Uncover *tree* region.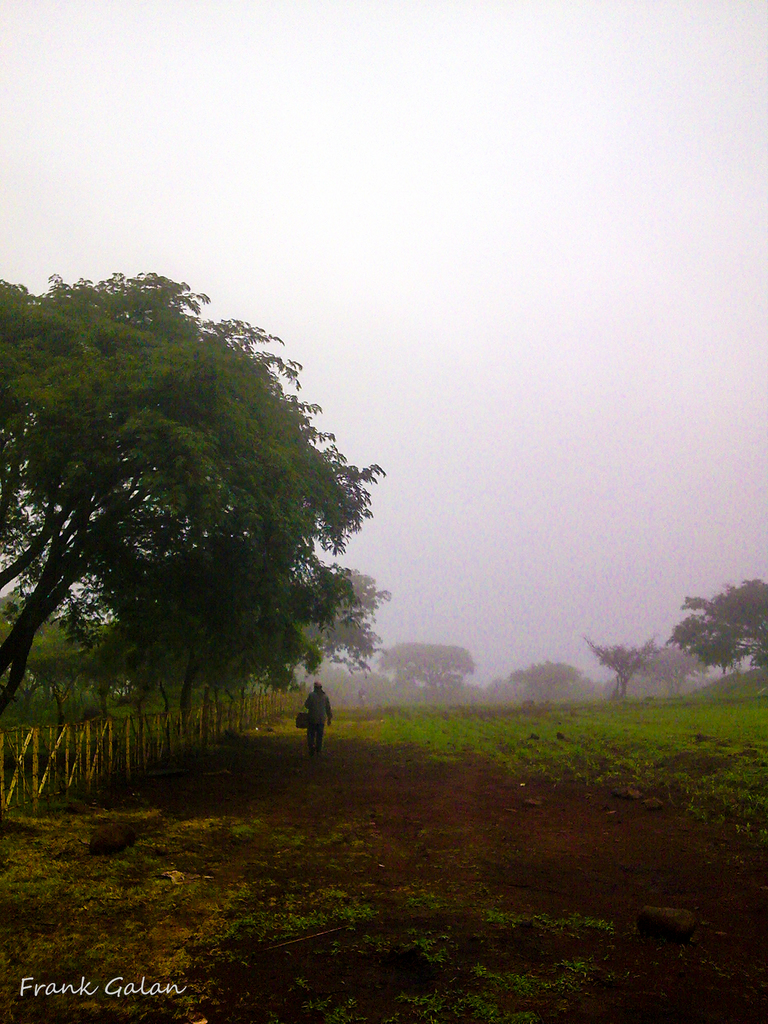
Uncovered: select_region(586, 625, 689, 706).
